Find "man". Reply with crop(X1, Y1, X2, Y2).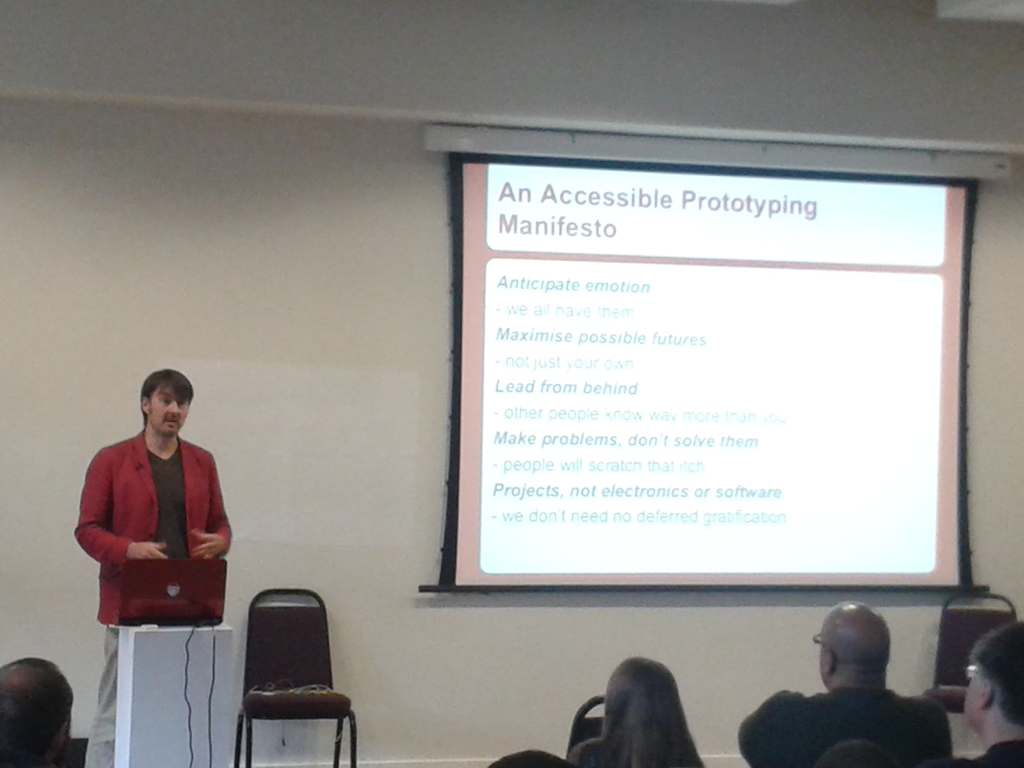
crop(947, 618, 1023, 767).
